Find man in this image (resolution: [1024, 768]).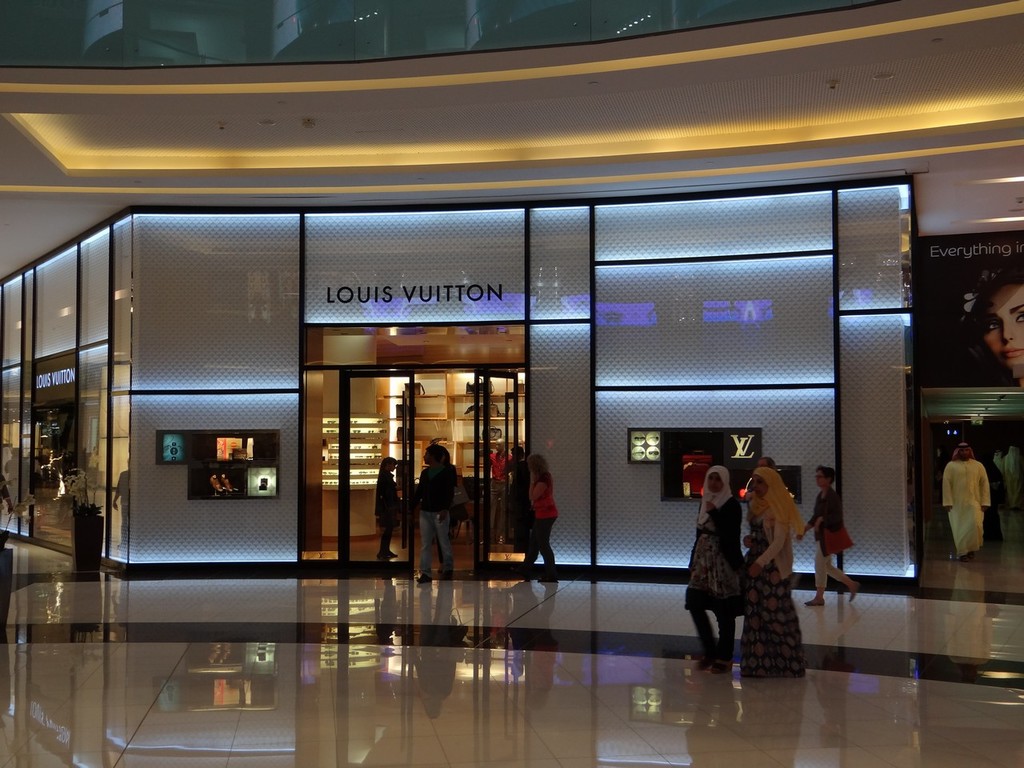
(left=414, top=443, right=457, bottom=585).
